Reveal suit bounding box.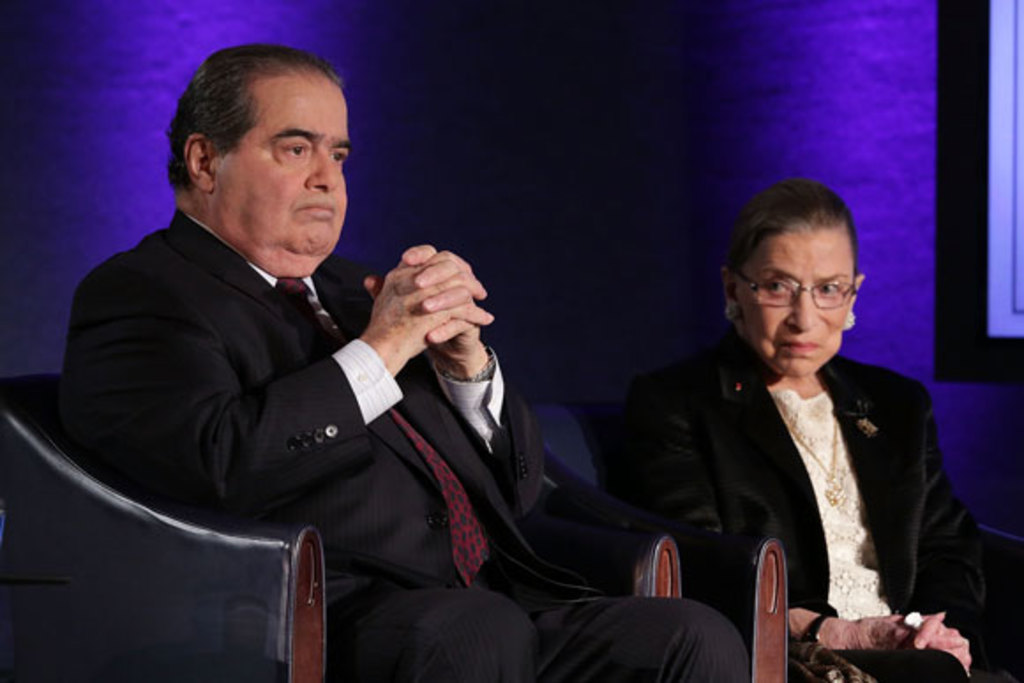
Revealed: box(620, 341, 1022, 681).
